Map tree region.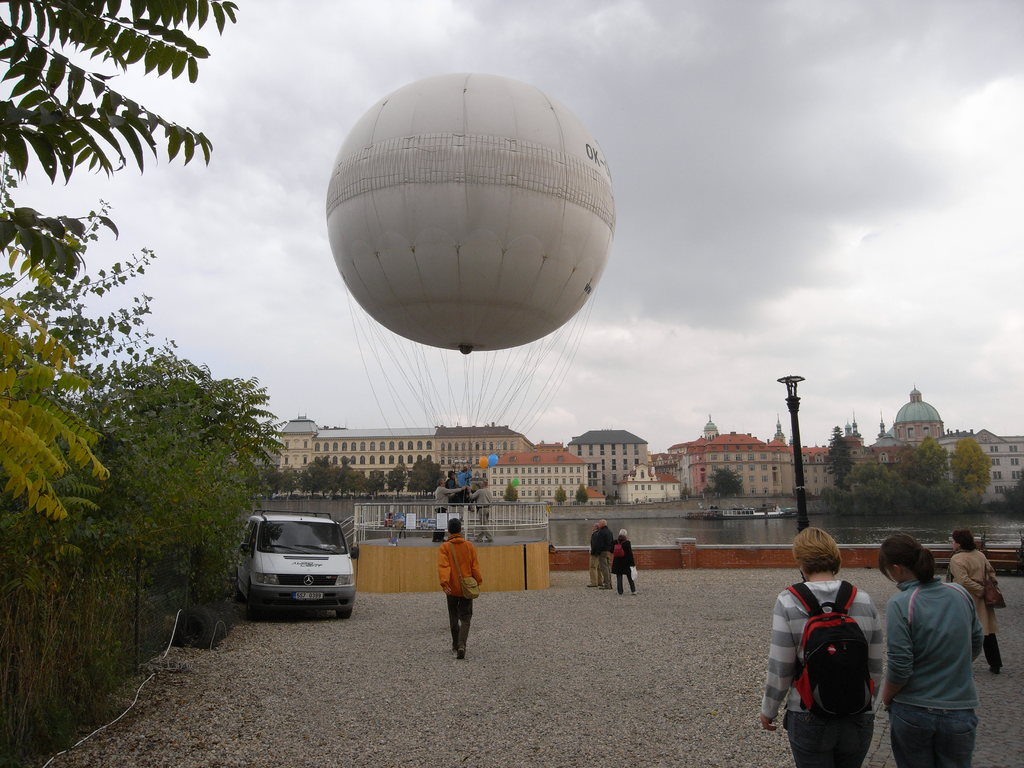
Mapped to l=824, t=420, r=854, b=481.
